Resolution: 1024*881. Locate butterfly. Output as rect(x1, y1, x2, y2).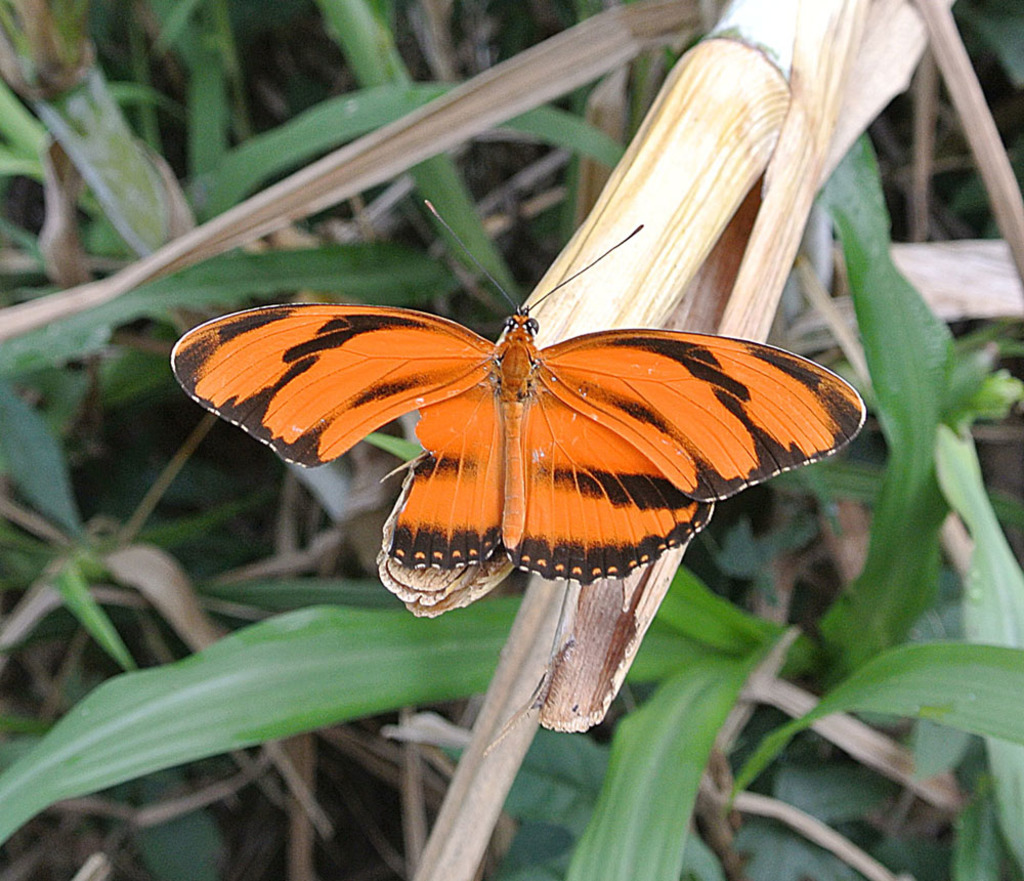
rect(177, 197, 870, 622).
